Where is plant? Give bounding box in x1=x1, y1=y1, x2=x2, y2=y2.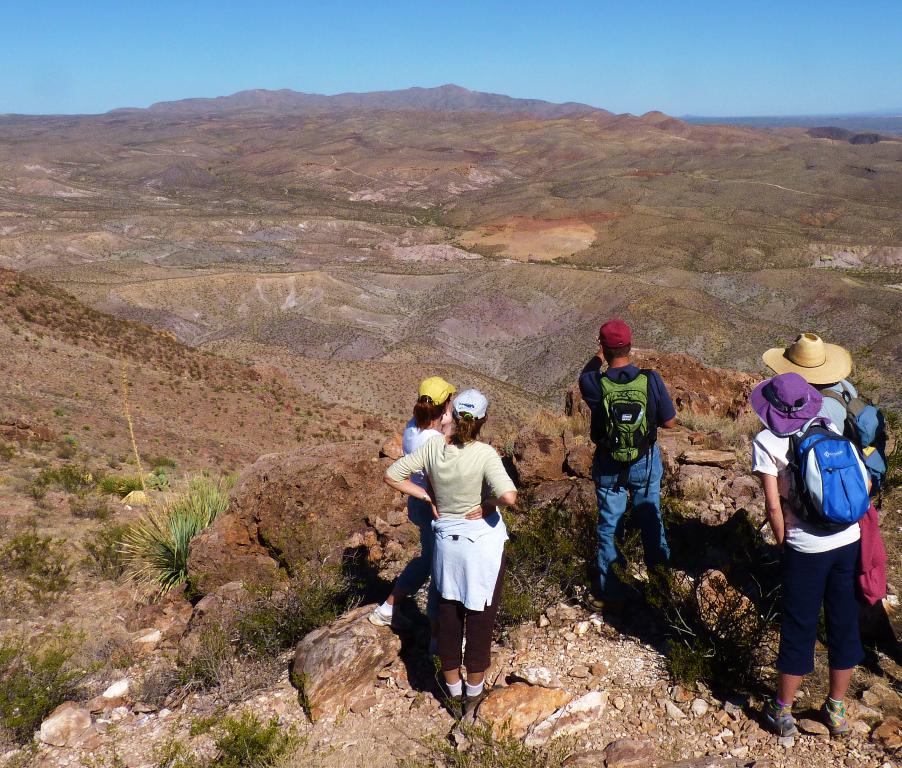
x1=50, y1=403, x2=61, y2=422.
